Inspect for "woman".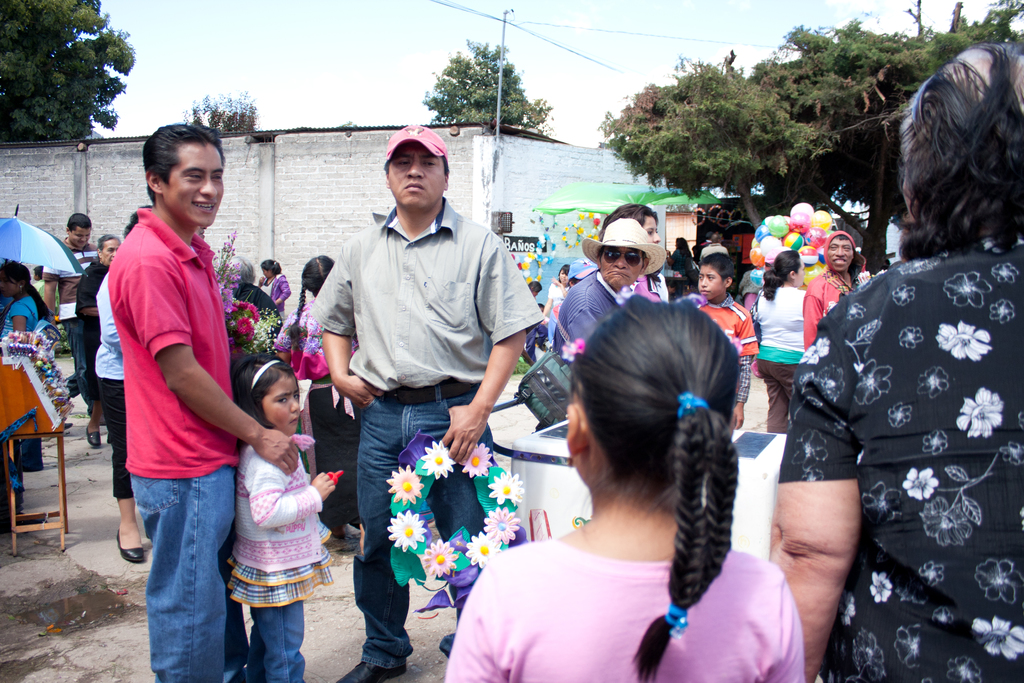
Inspection: (93, 211, 149, 566).
